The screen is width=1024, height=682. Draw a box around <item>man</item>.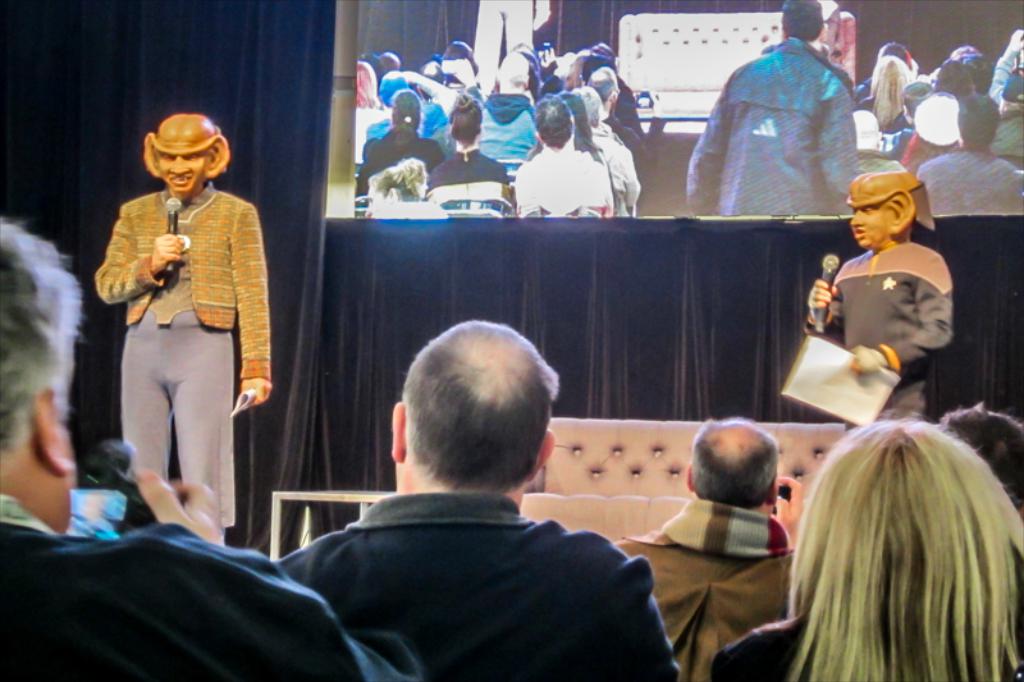
box(237, 334, 677, 672).
